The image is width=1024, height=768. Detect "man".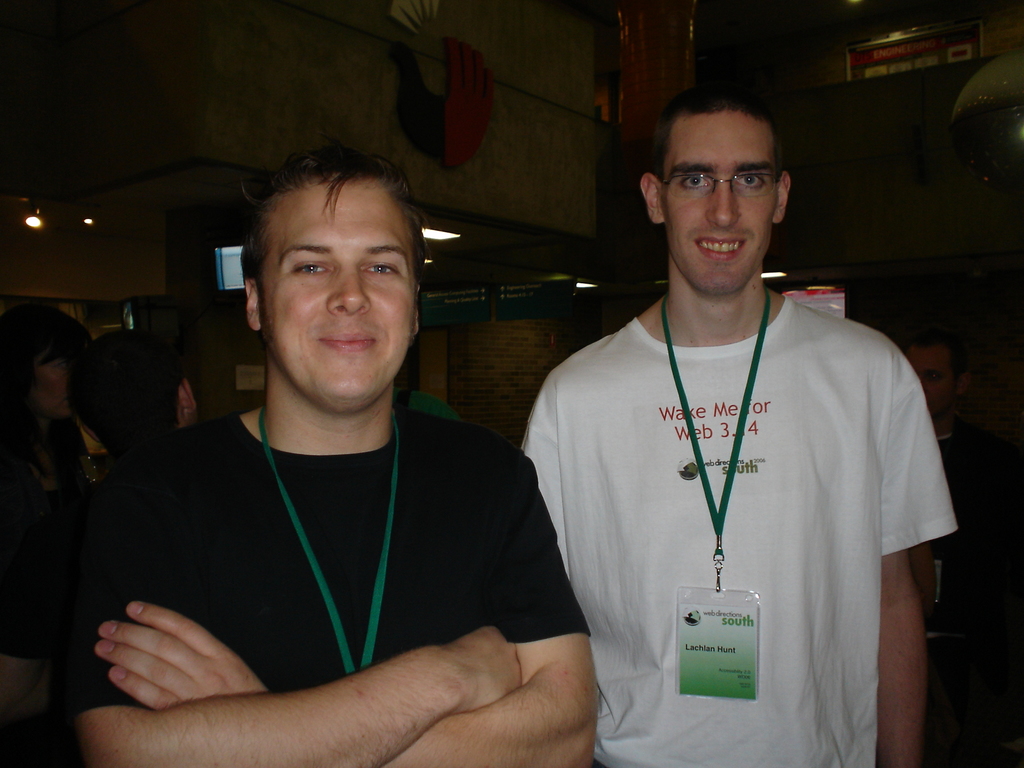
Detection: locate(902, 326, 991, 606).
